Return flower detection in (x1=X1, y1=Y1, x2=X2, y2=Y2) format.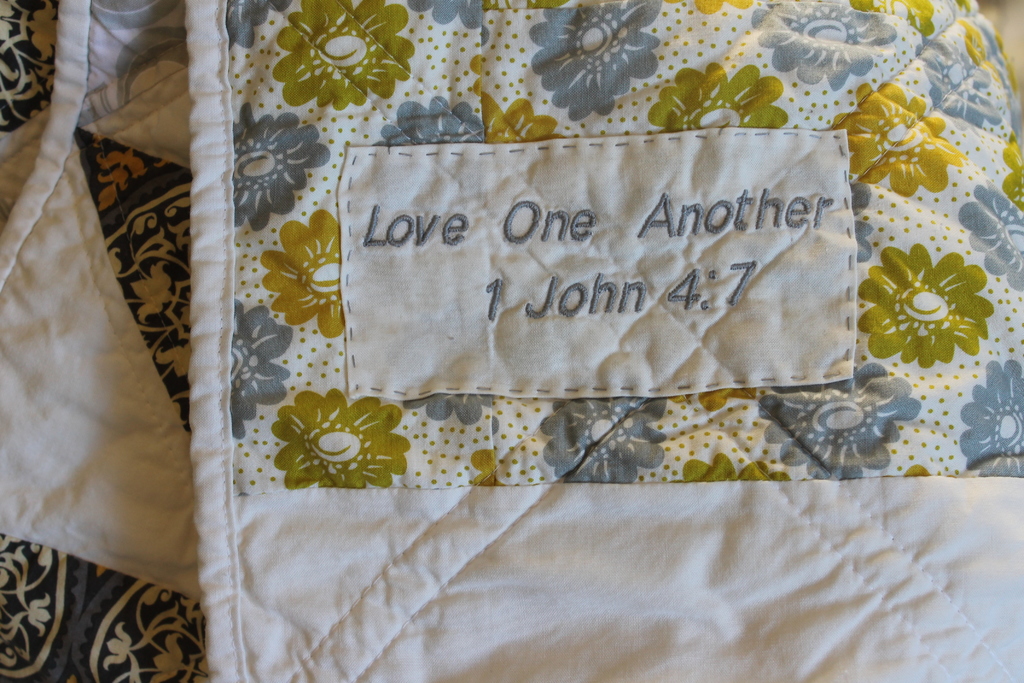
(x1=226, y1=297, x2=294, y2=444).
